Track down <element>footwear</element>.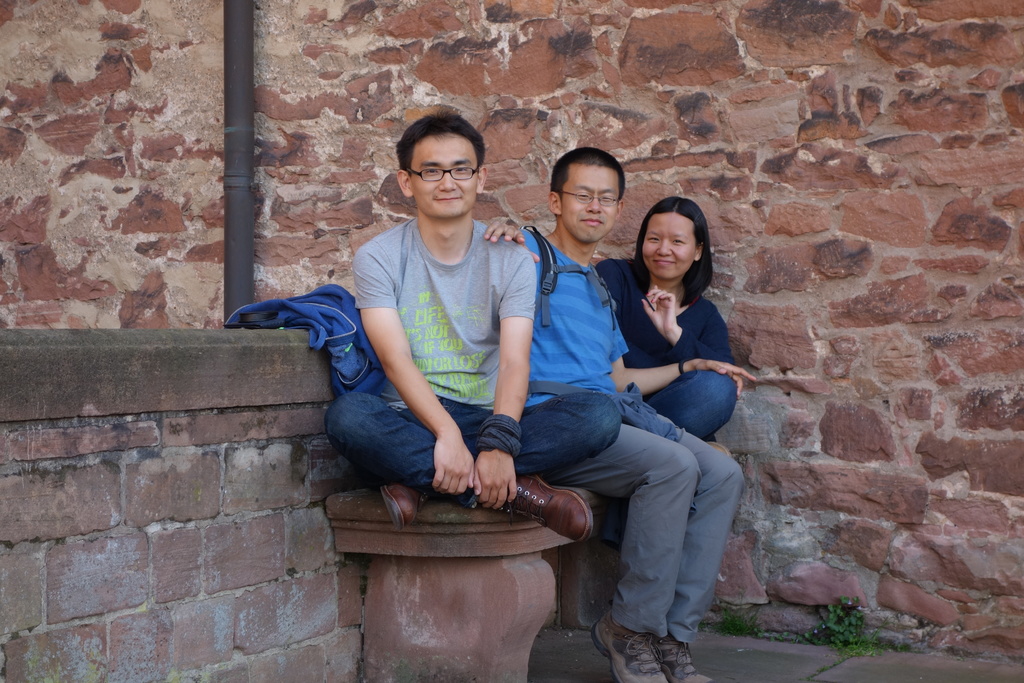
Tracked to detection(595, 617, 663, 682).
